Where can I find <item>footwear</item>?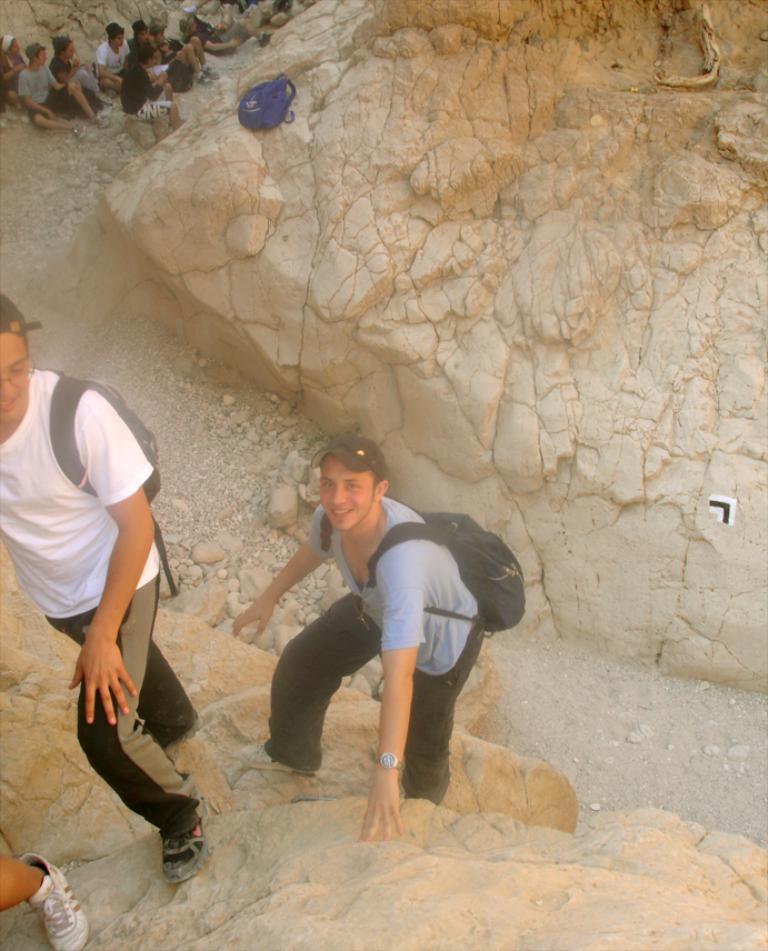
You can find it at select_region(161, 810, 218, 890).
